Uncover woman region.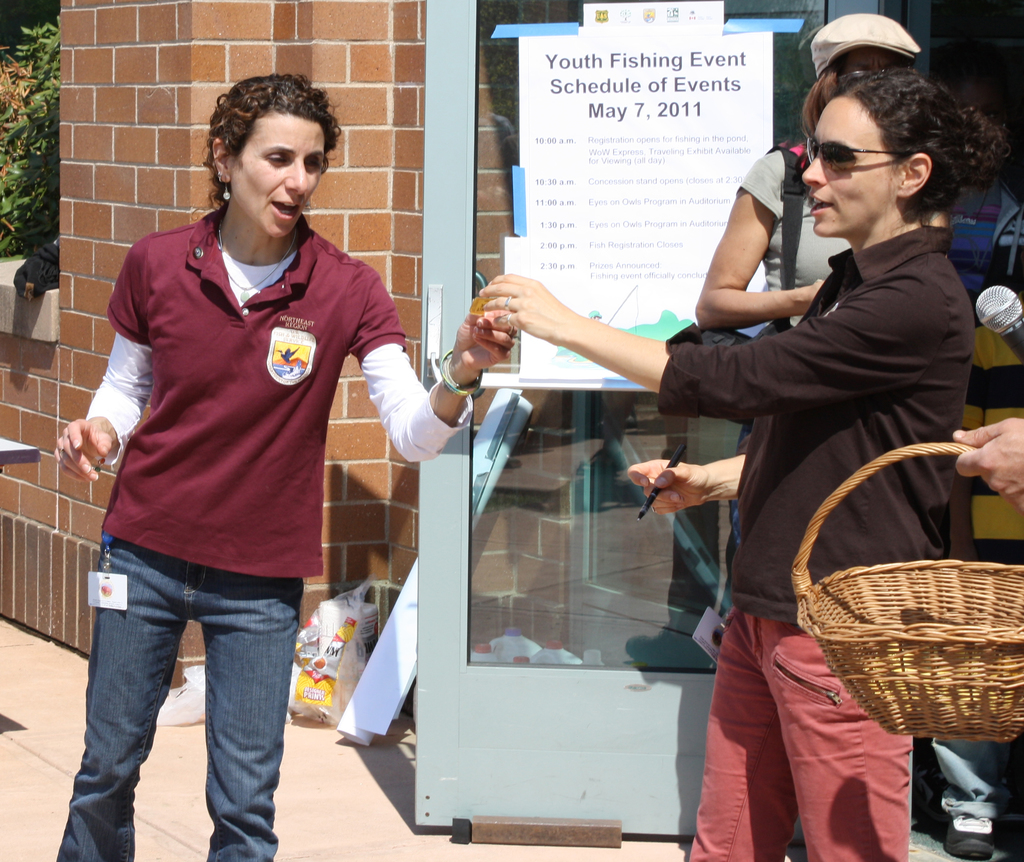
Uncovered: (left=479, top=60, right=1009, bottom=861).
